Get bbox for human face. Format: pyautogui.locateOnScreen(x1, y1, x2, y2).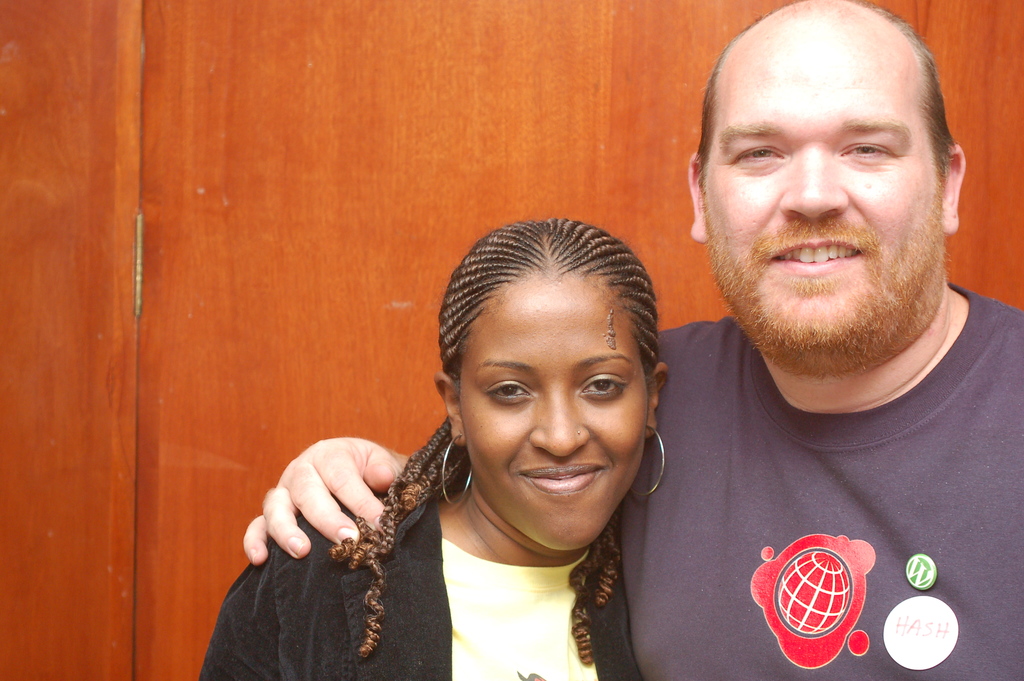
pyautogui.locateOnScreen(462, 271, 647, 554).
